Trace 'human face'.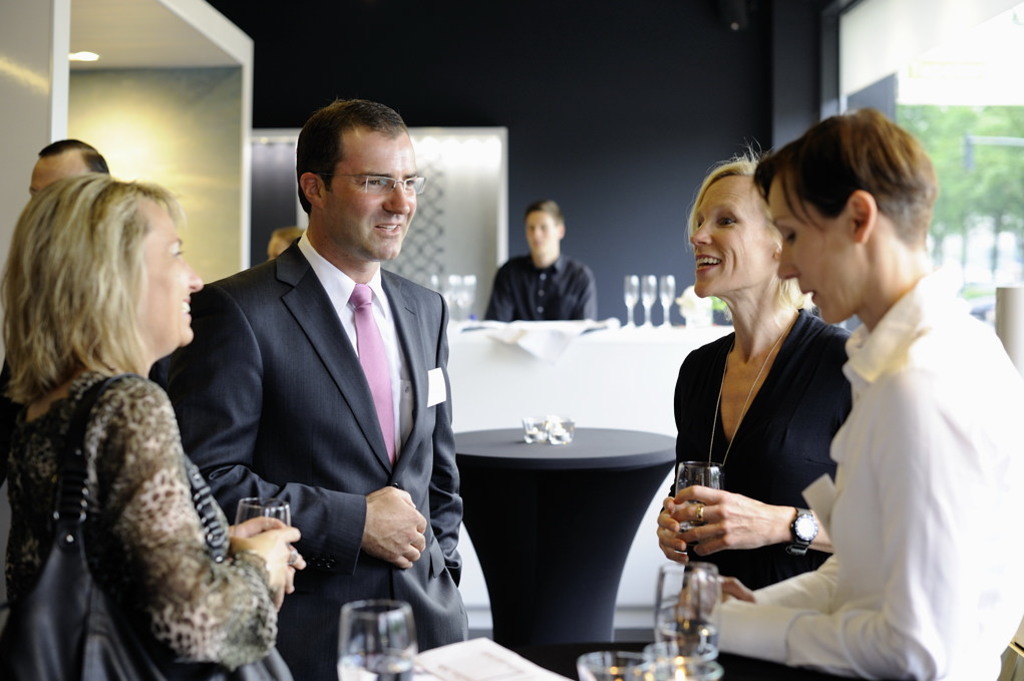
Traced to region(322, 124, 416, 263).
